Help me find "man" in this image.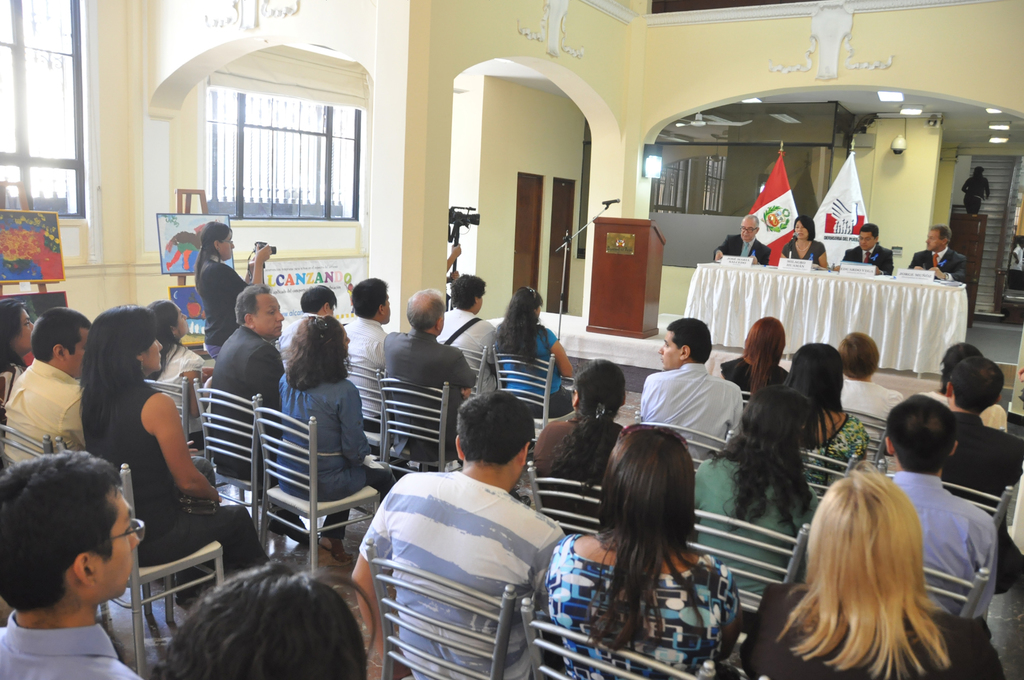
Found it: detection(379, 284, 475, 468).
